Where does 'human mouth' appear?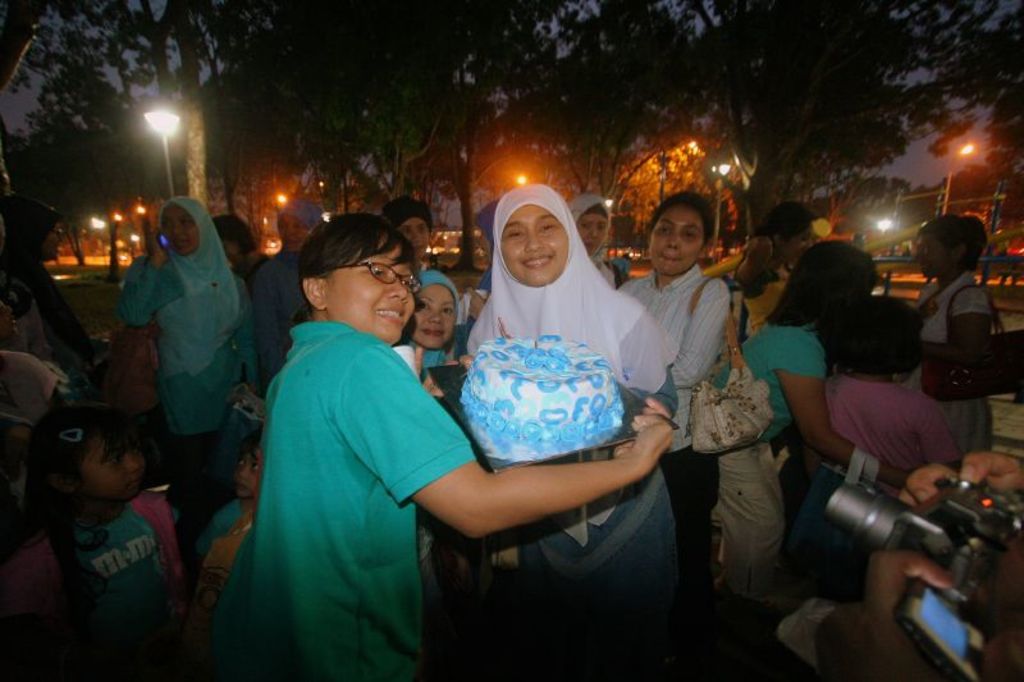
Appears at <box>518,255,554,273</box>.
